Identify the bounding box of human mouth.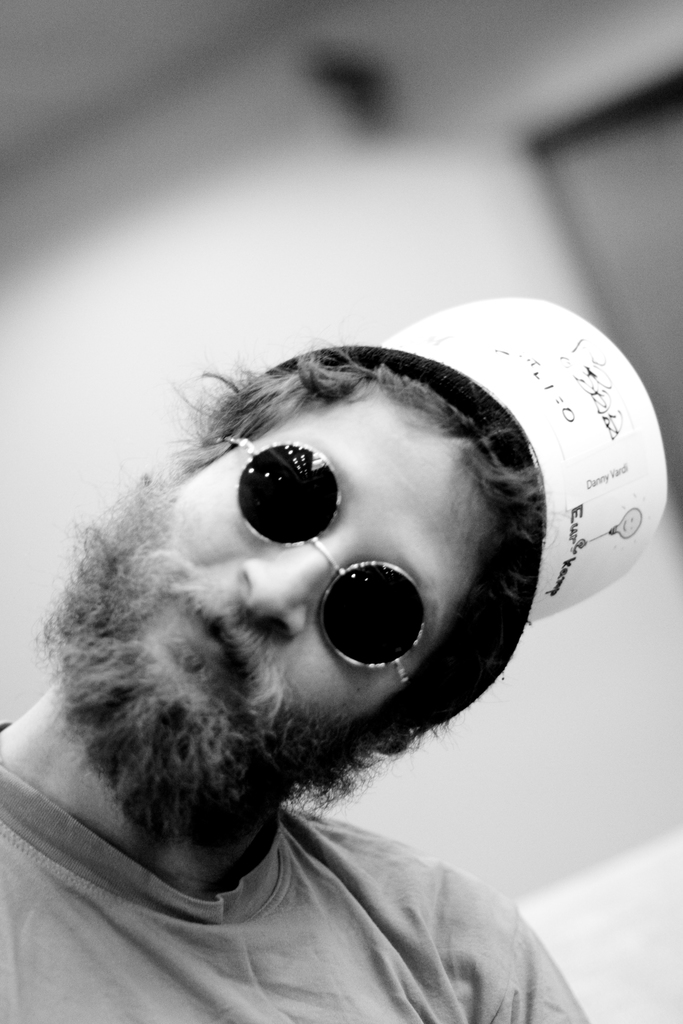
{"x1": 184, "y1": 596, "x2": 243, "y2": 685}.
